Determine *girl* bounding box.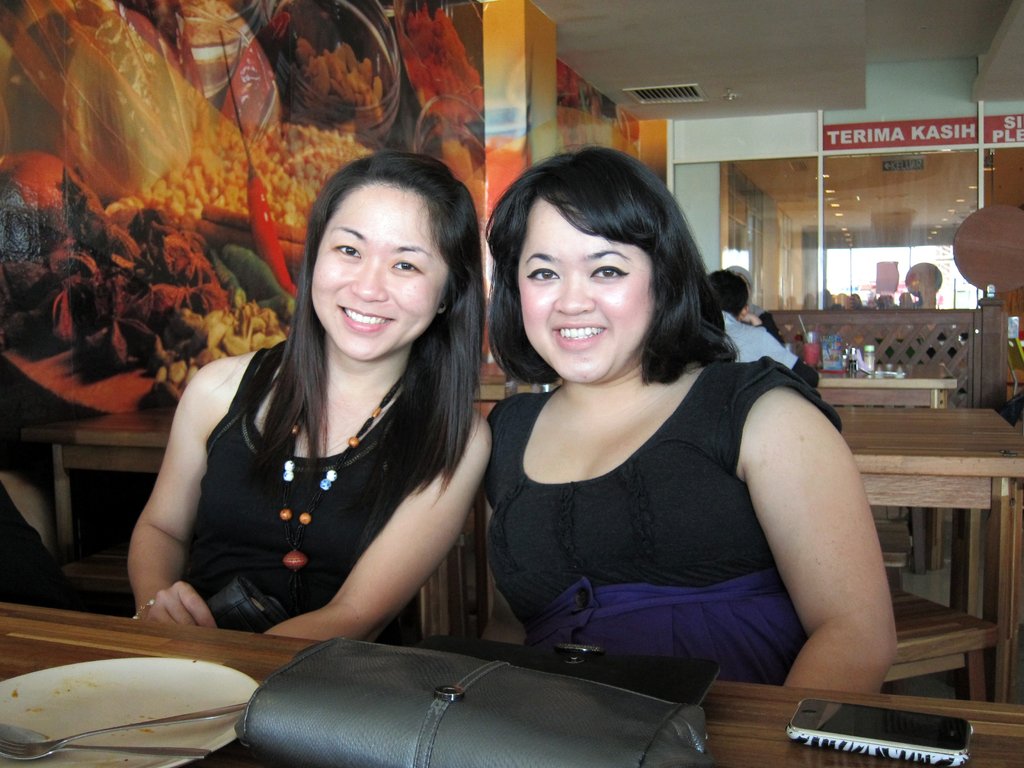
Determined: (x1=124, y1=155, x2=490, y2=653).
